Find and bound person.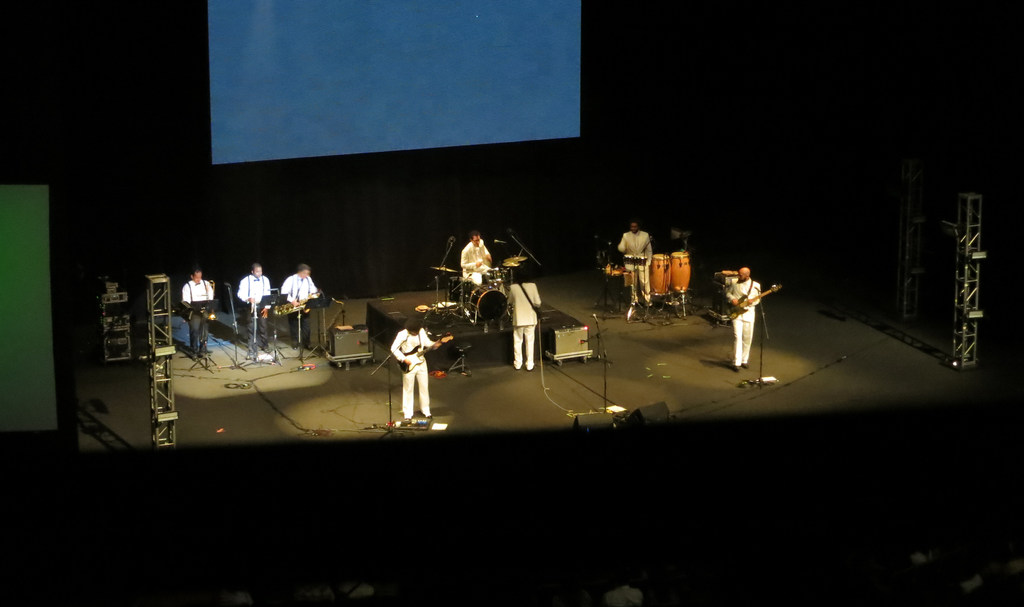
Bound: left=385, top=311, right=435, bottom=429.
